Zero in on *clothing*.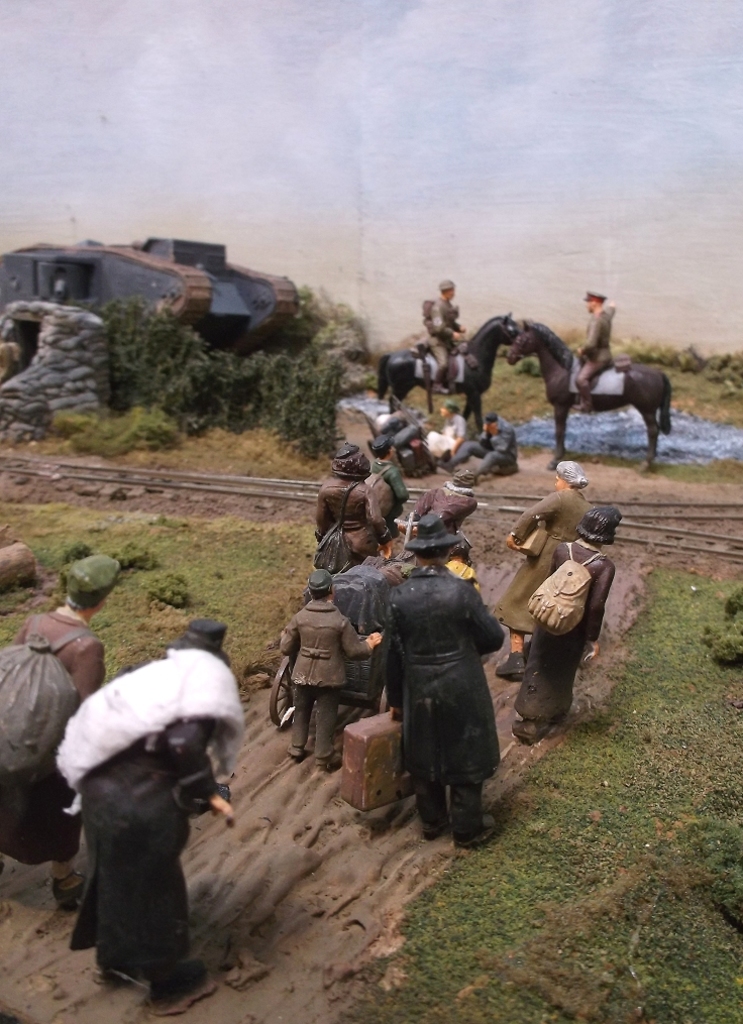
Zeroed in: locate(77, 715, 218, 1005).
